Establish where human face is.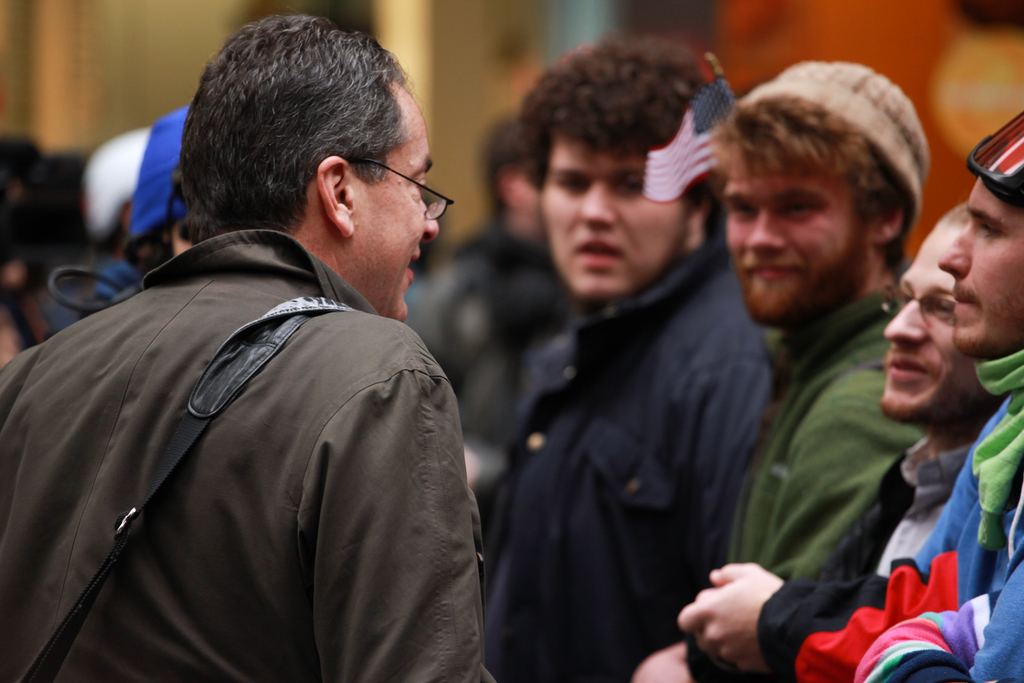
Established at x1=726 y1=154 x2=874 y2=331.
